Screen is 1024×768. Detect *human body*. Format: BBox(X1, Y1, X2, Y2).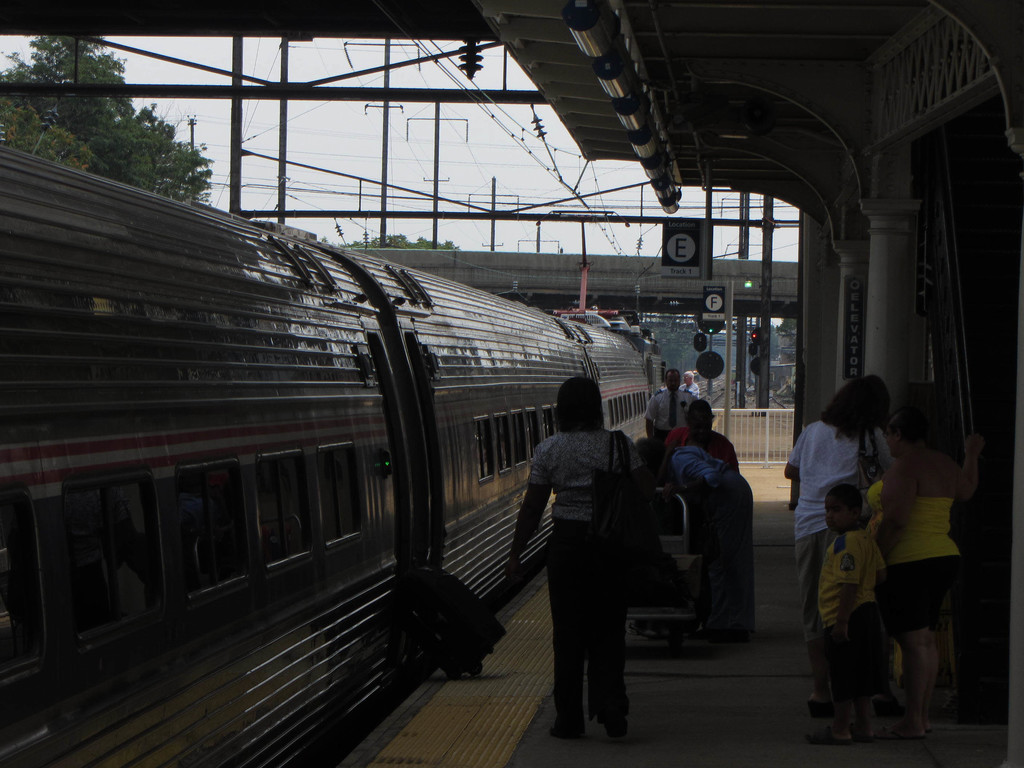
BBox(810, 483, 887, 740).
